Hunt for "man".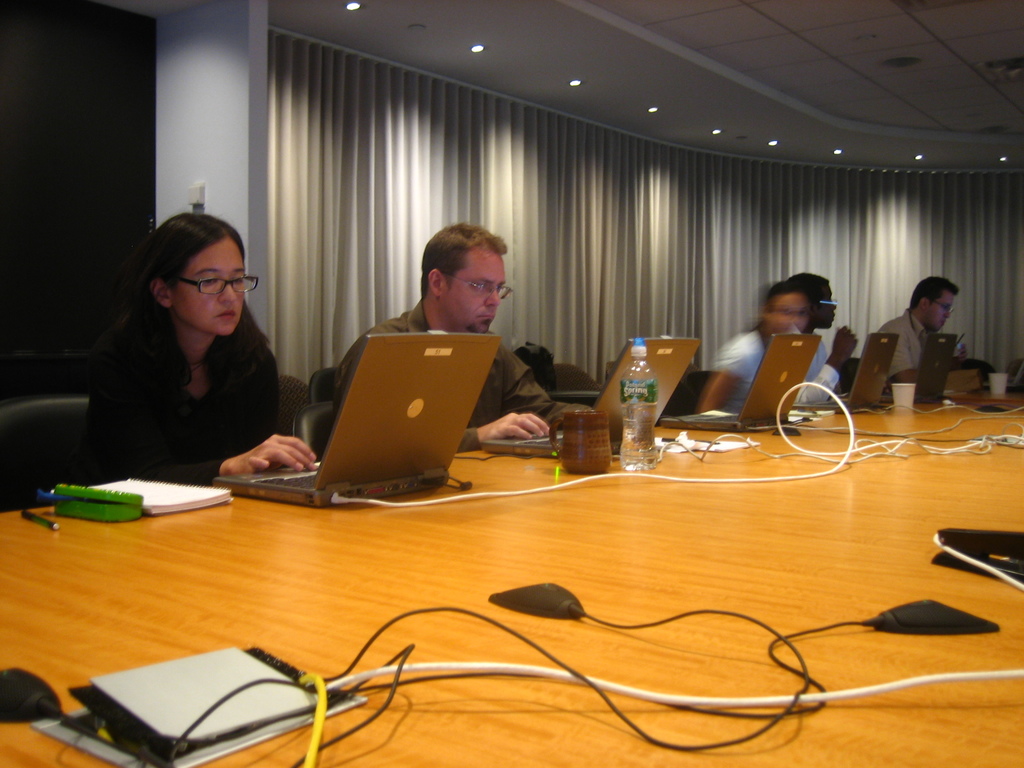
Hunted down at bbox(877, 273, 990, 406).
